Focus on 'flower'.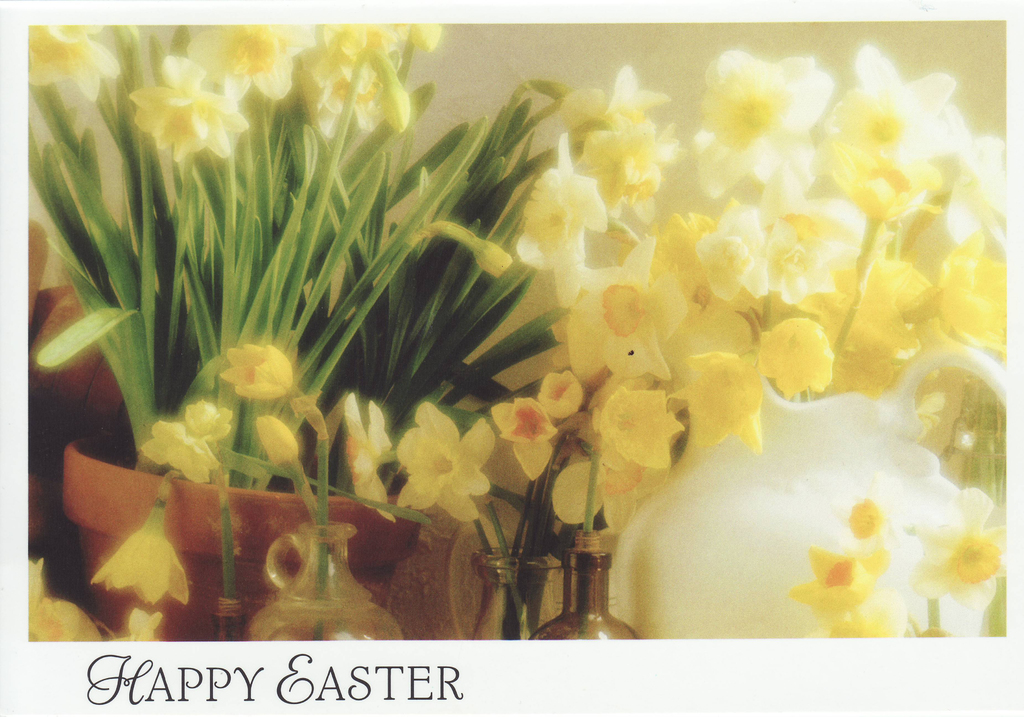
Focused at x1=195, y1=340, x2=300, y2=406.
